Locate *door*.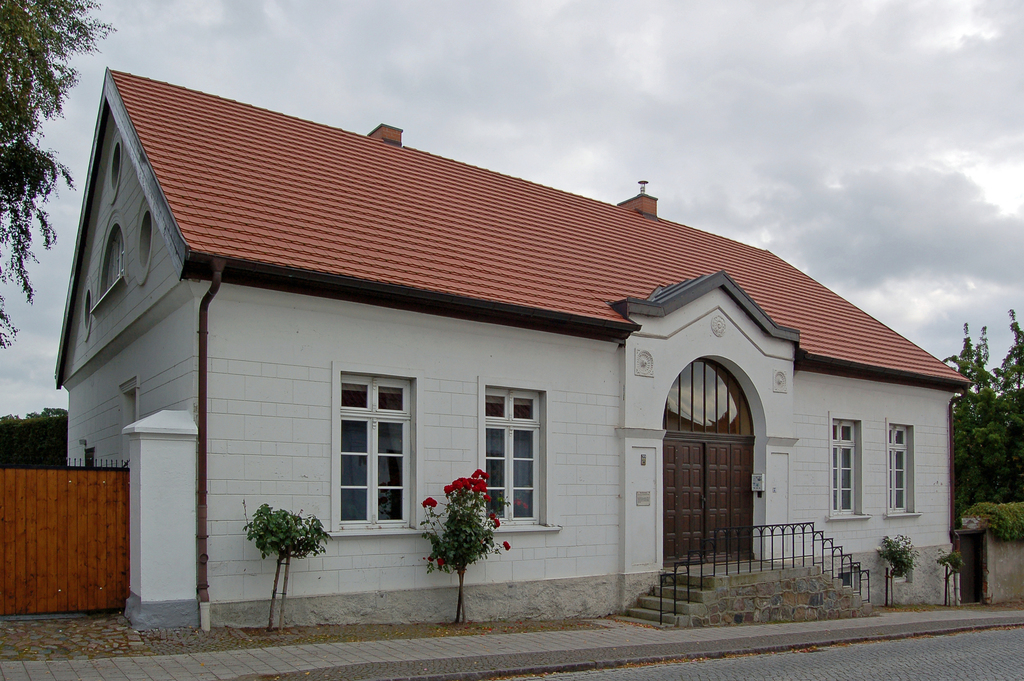
Bounding box: select_region(663, 438, 751, 566).
